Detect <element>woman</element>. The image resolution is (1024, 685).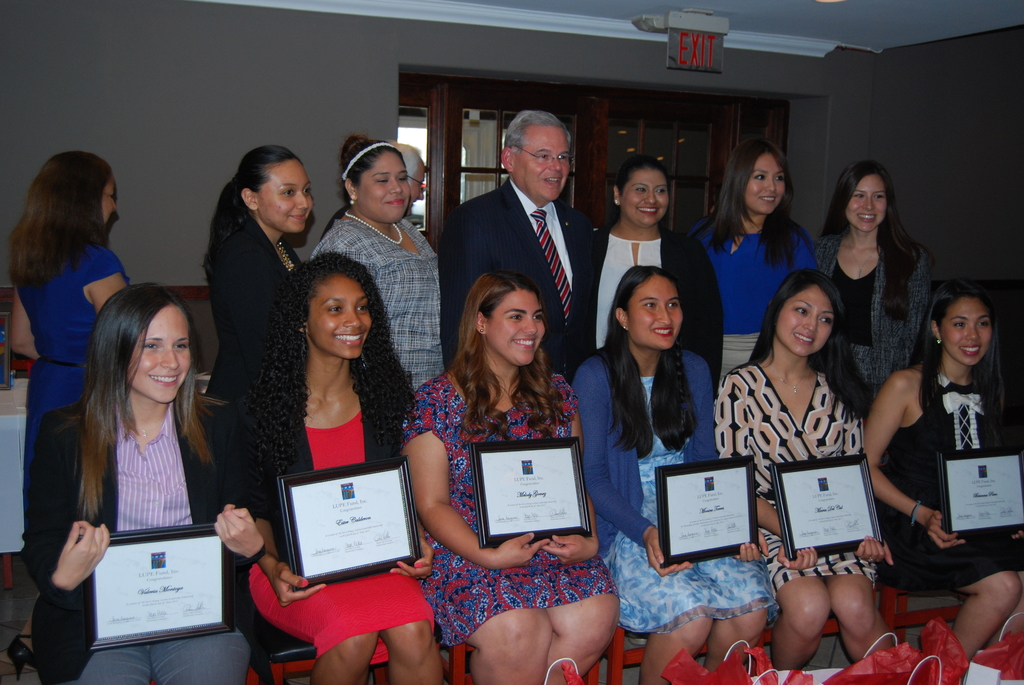
406,276,614,684.
